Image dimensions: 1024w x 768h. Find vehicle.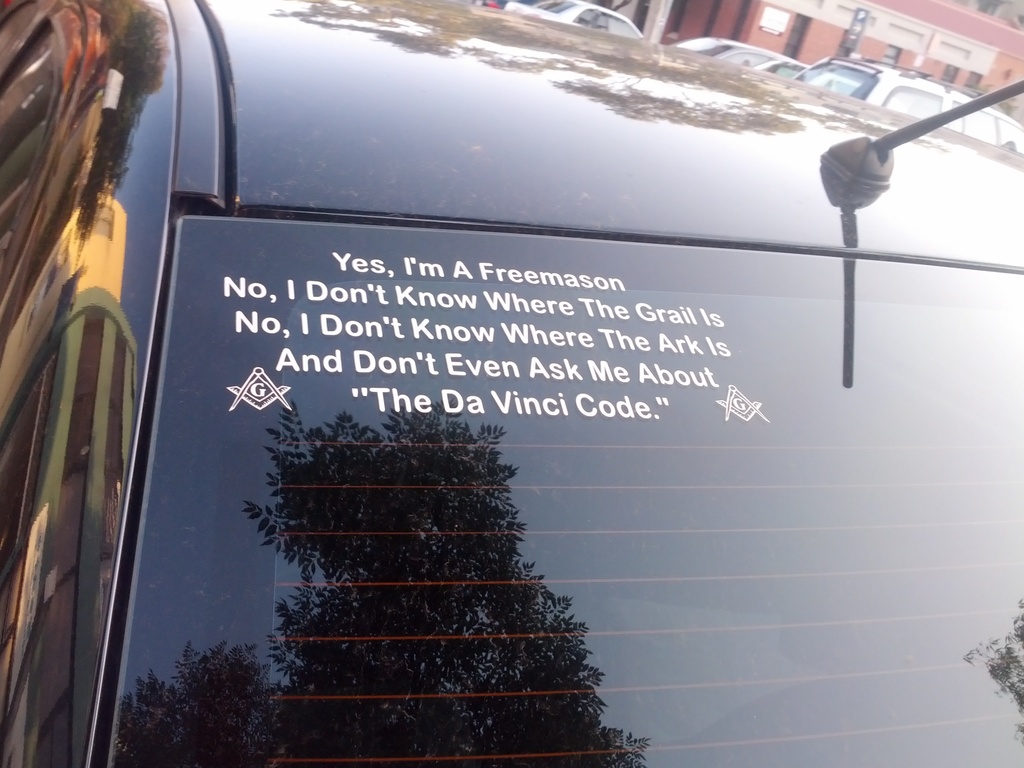
(left=469, top=0, right=515, bottom=8).
